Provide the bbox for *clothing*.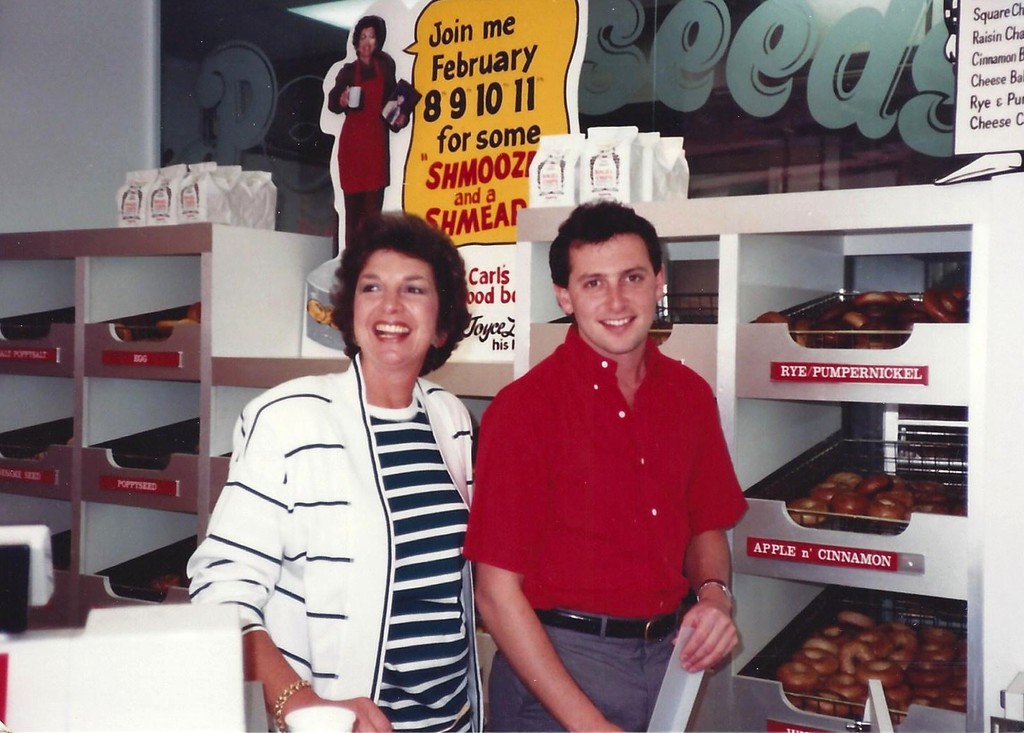
<box>487,289,747,699</box>.
